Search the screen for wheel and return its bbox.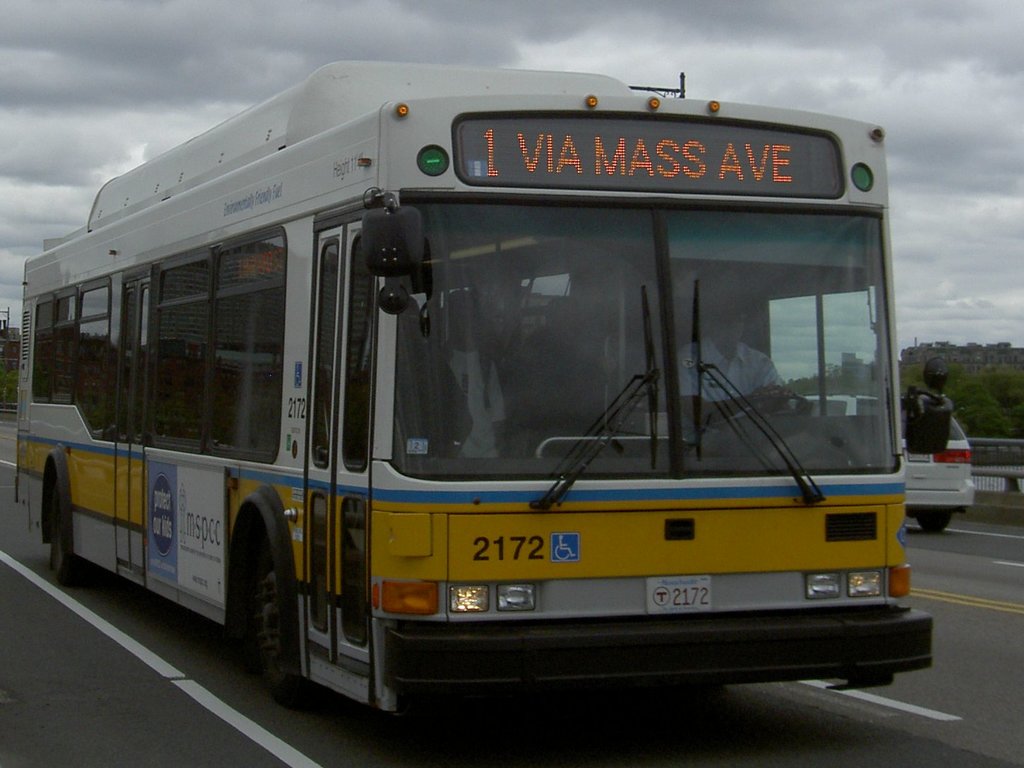
Found: [x1=208, y1=501, x2=300, y2=702].
